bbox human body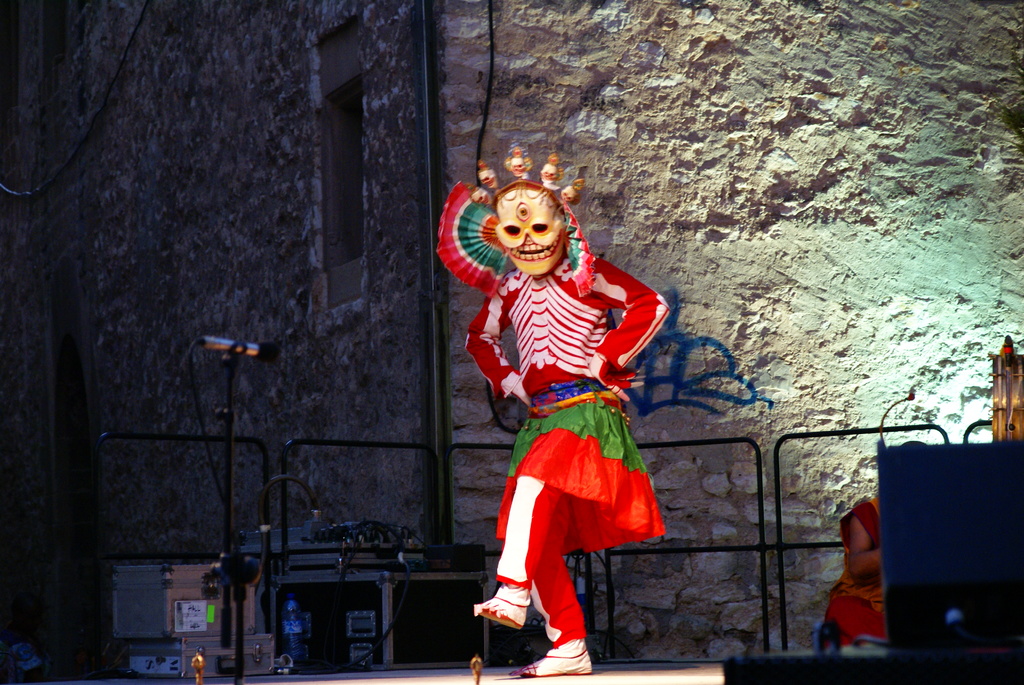
bbox=[446, 98, 678, 684]
